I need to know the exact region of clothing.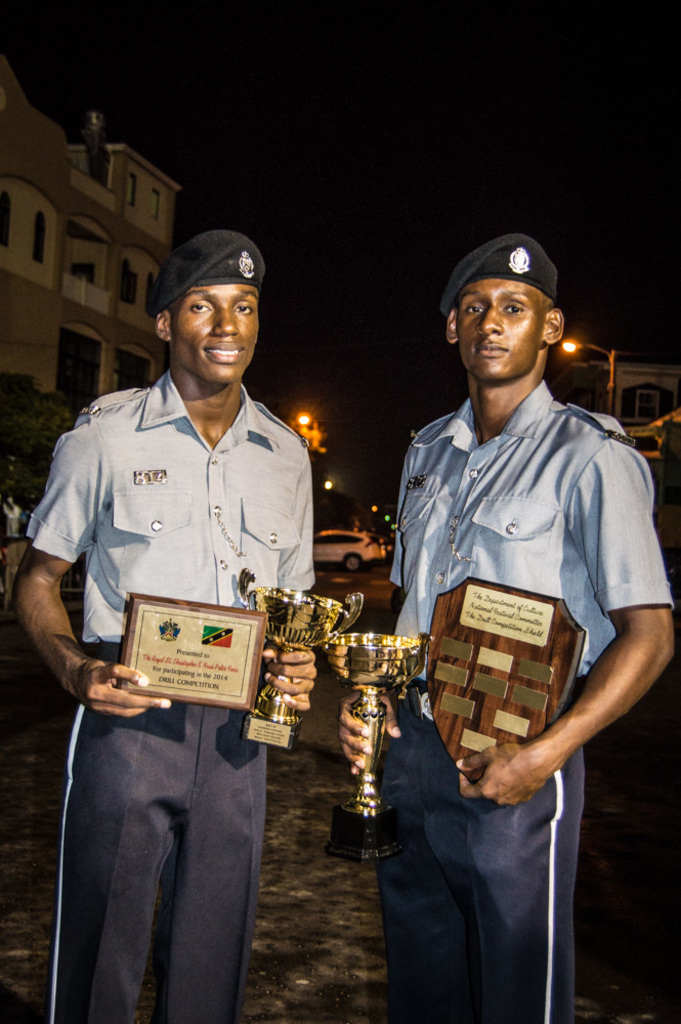
Region: (x1=17, y1=386, x2=325, y2=982).
